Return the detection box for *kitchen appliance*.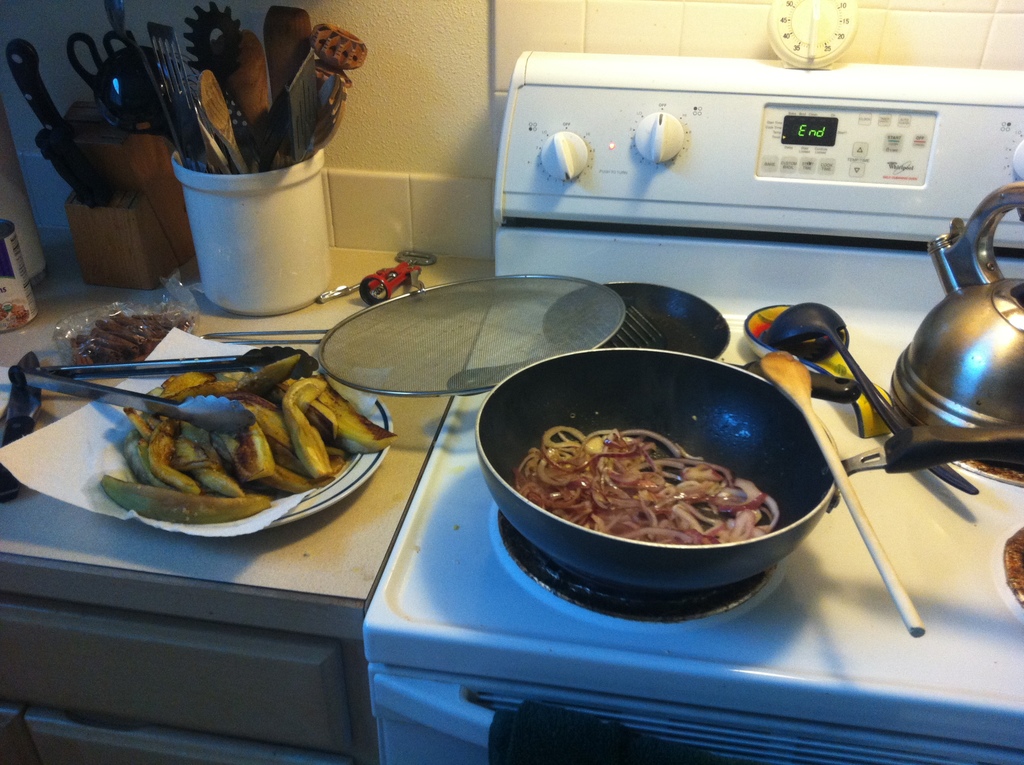
[98, 350, 395, 544].
